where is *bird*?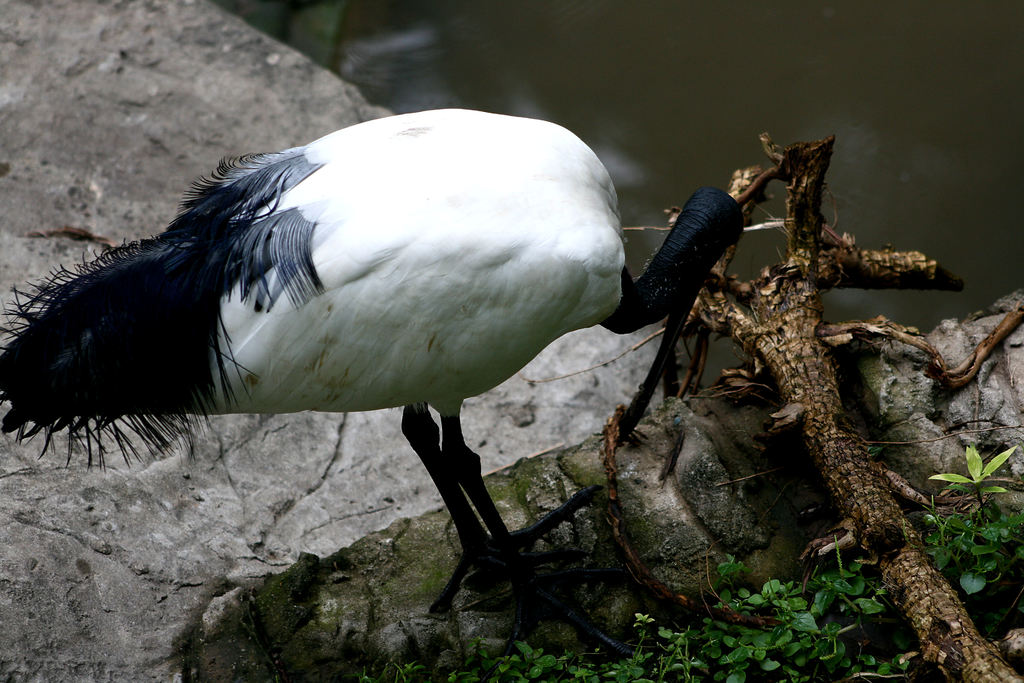
41, 125, 694, 565.
